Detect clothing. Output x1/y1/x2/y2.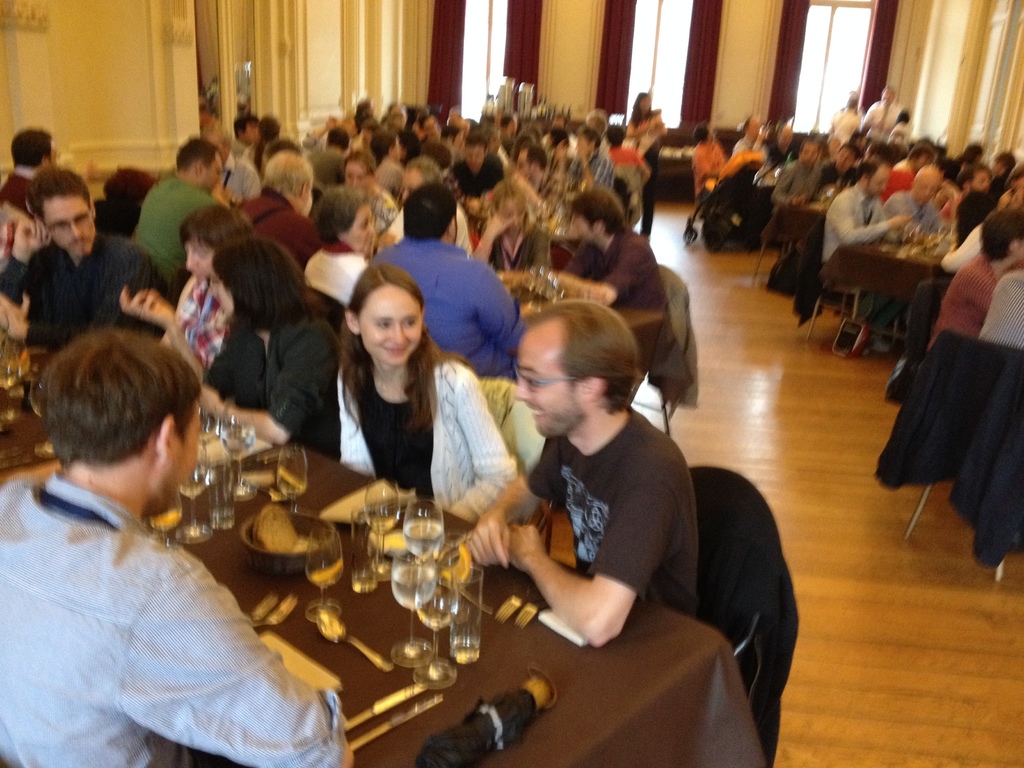
816/186/893/264.
